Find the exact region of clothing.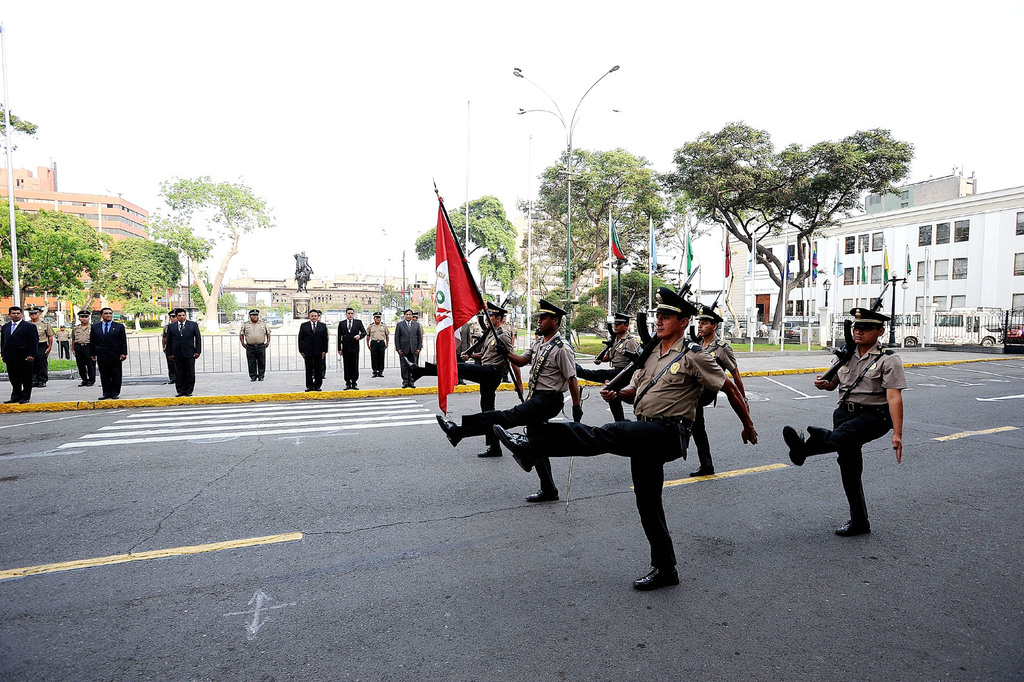
Exact region: bbox=(293, 256, 310, 281).
